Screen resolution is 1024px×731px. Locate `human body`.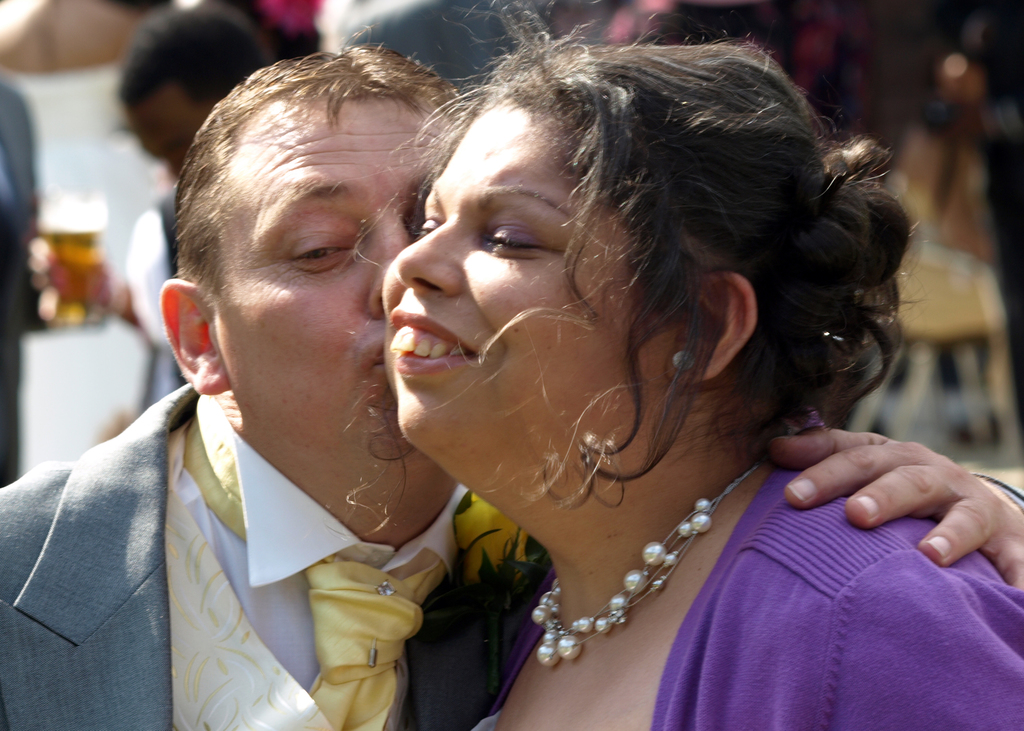
93/0/288/433.
